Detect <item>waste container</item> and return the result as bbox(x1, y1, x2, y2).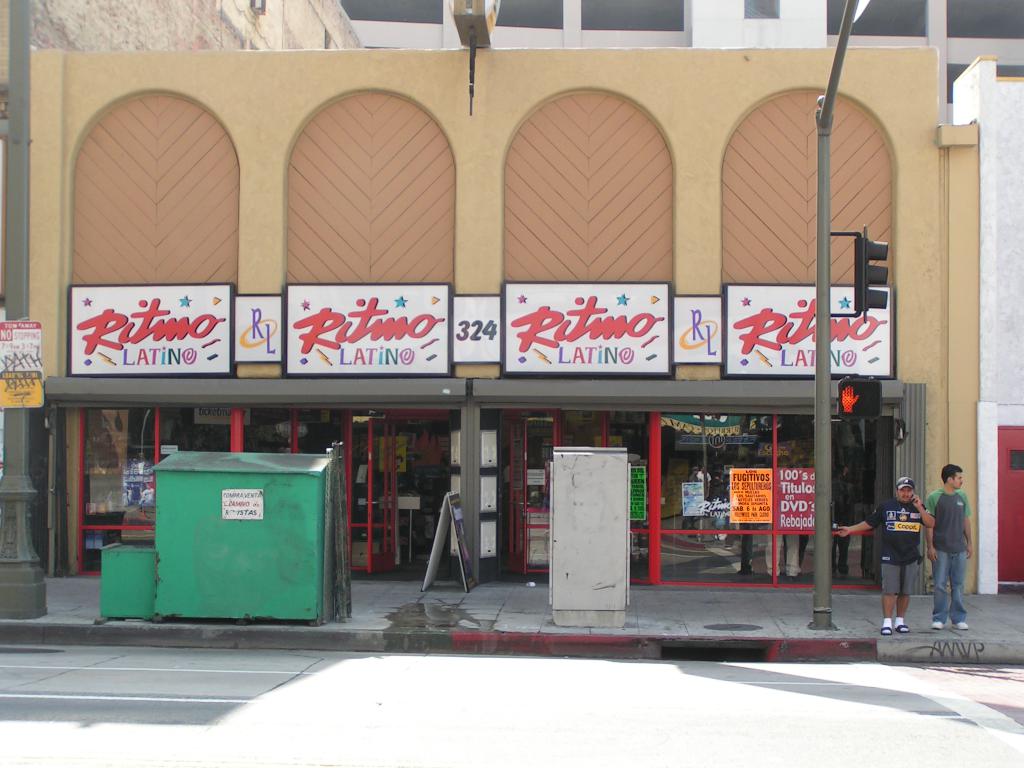
bbox(109, 438, 358, 635).
